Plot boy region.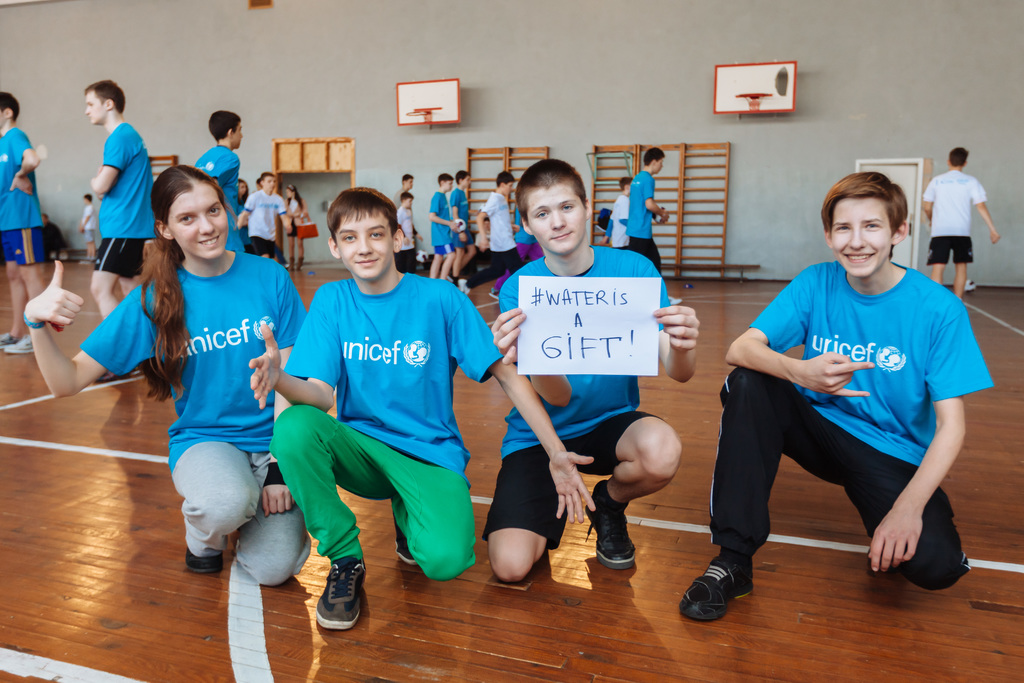
Plotted at x1=483, y1=163, x2=700, y2=582.
